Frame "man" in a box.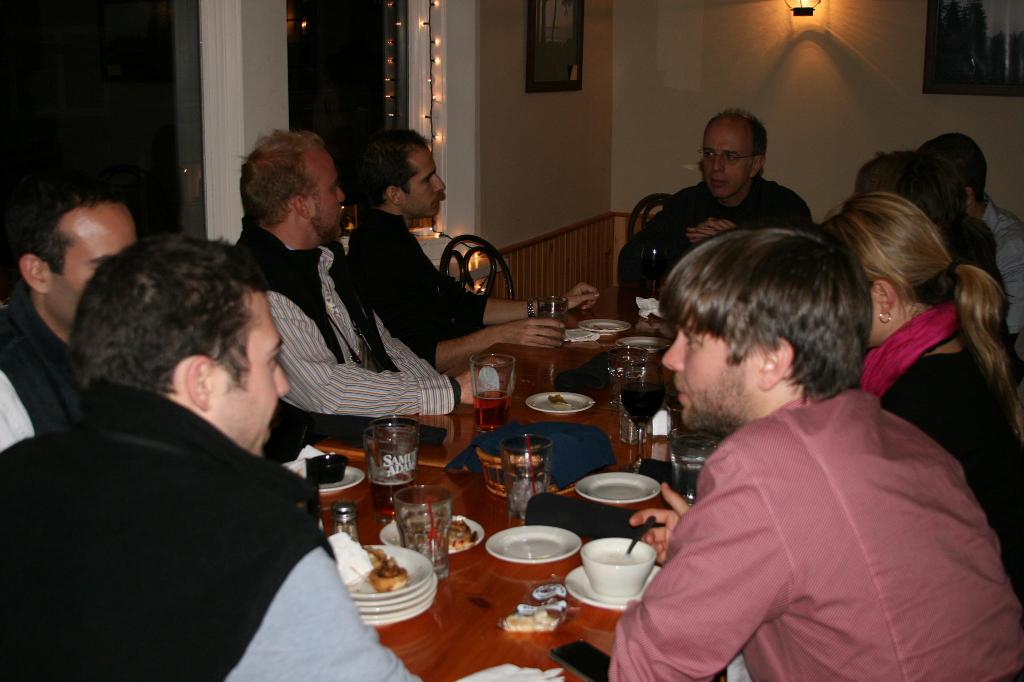
BBox(0, 234, 378, 673).
